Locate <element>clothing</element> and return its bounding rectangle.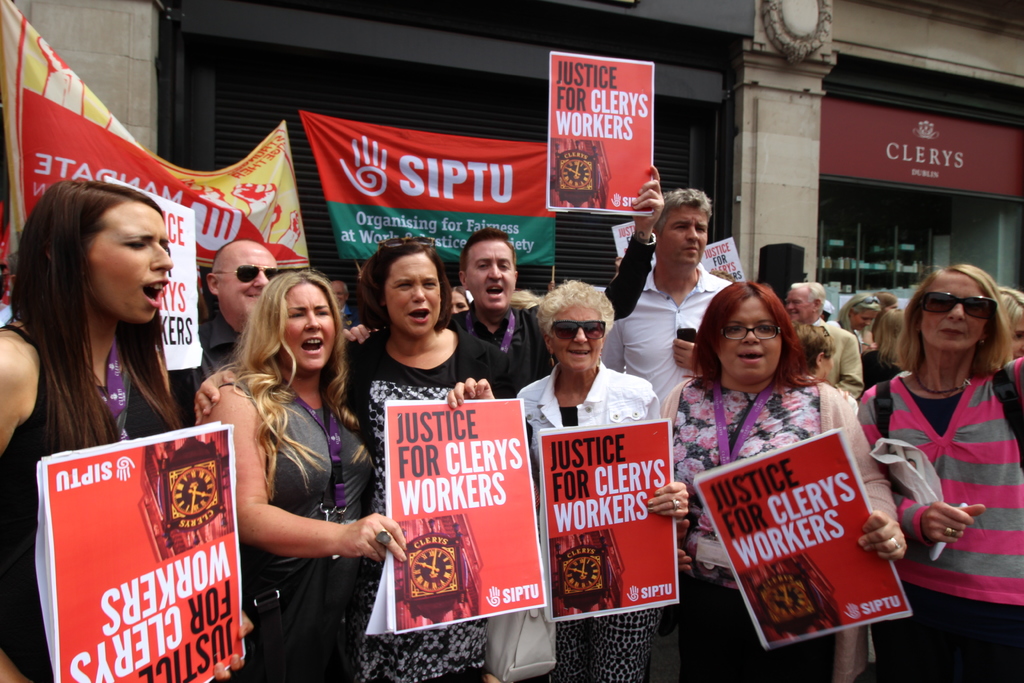
l=663, t=373, r=902, b=682.
